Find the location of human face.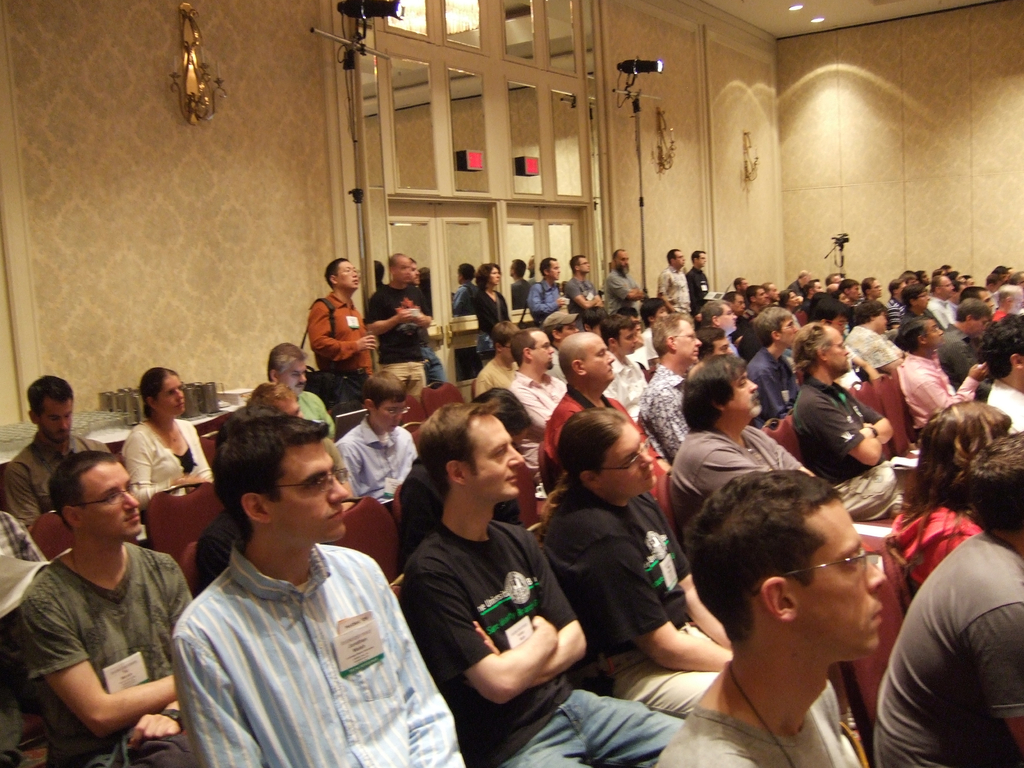
Location: {"x1": 697, "y1": 253, "x2": 707, "y2": 264}.
